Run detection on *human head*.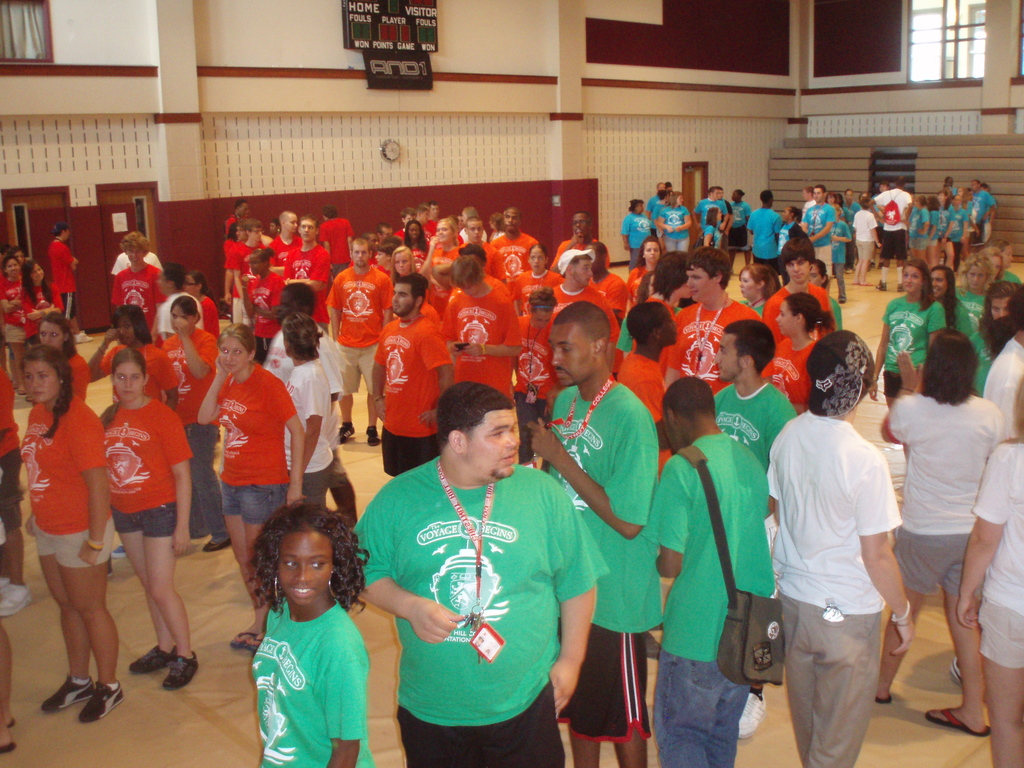
Result: locate(438, 378, 518, 482).
